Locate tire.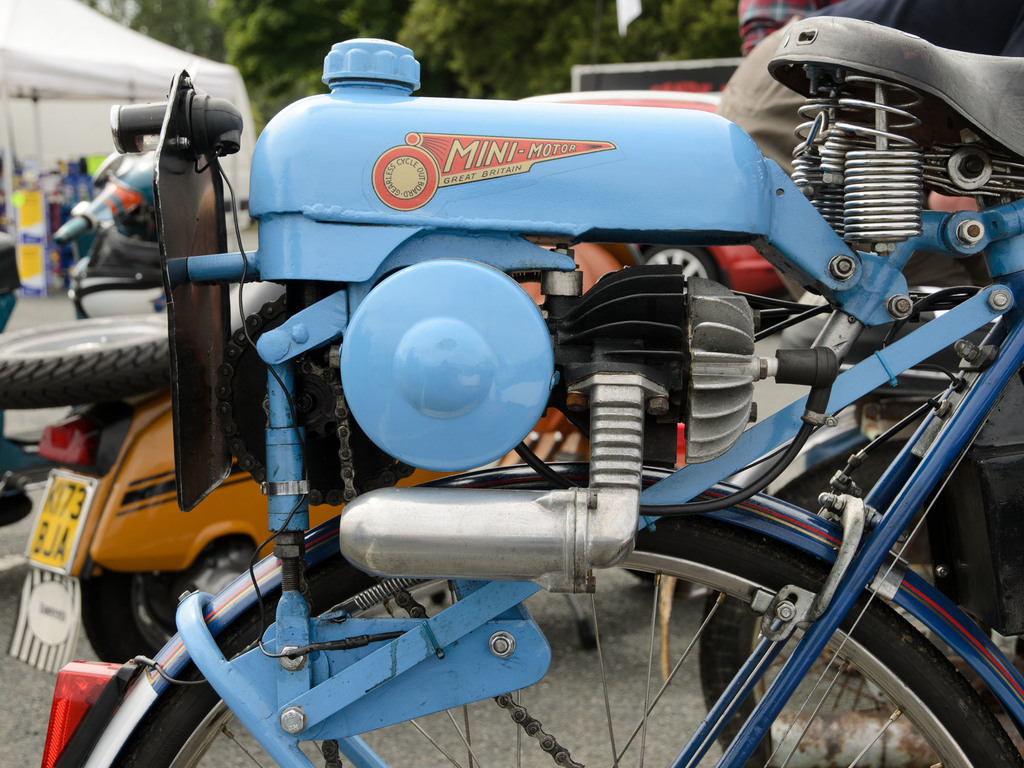
Bounding box: region(636, 234, 729, 289).
